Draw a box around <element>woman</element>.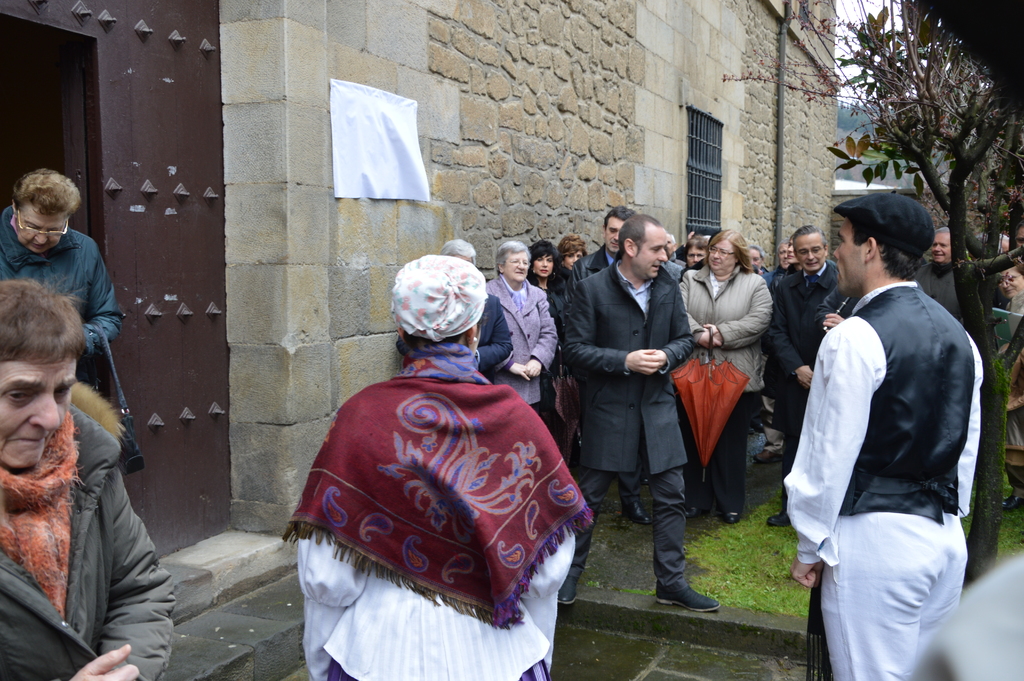
0 275 177 680.
